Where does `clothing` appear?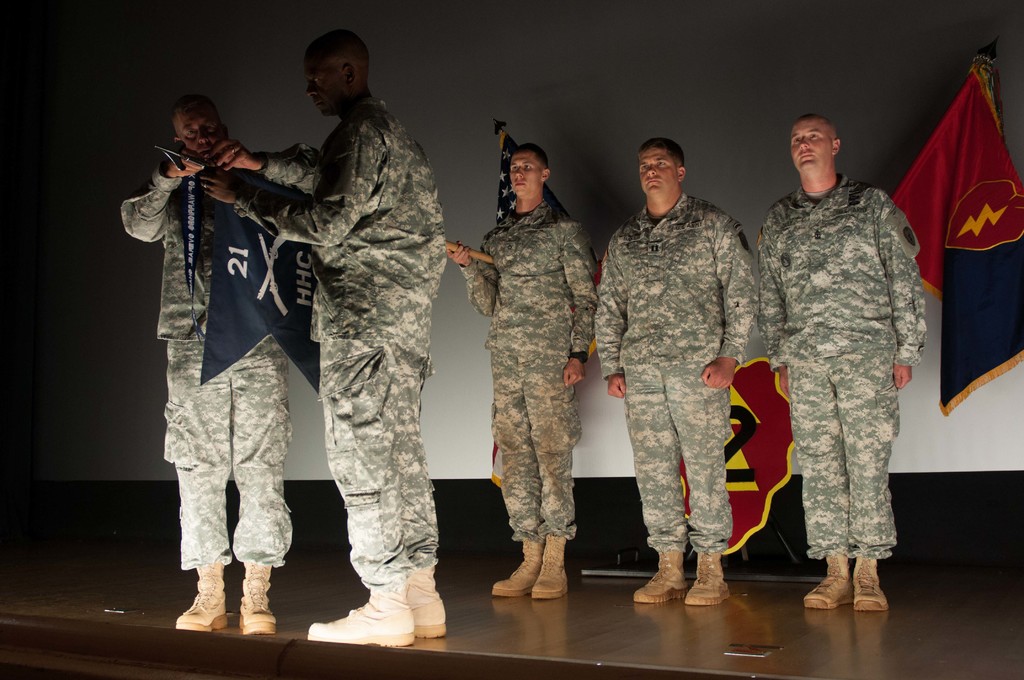
Appears at bbox=[764, 129, 938, 594].
